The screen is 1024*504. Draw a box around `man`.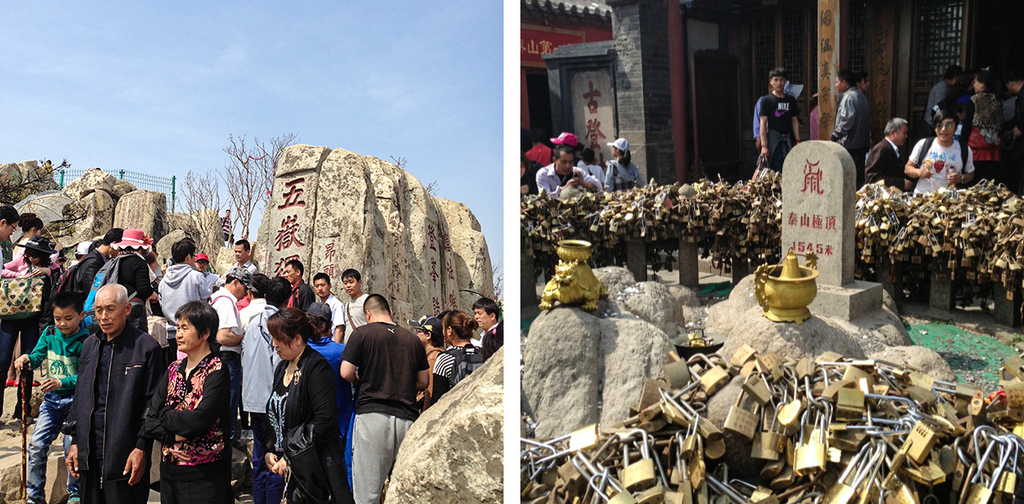
left=208, top=268, right=250, bottom=447.
